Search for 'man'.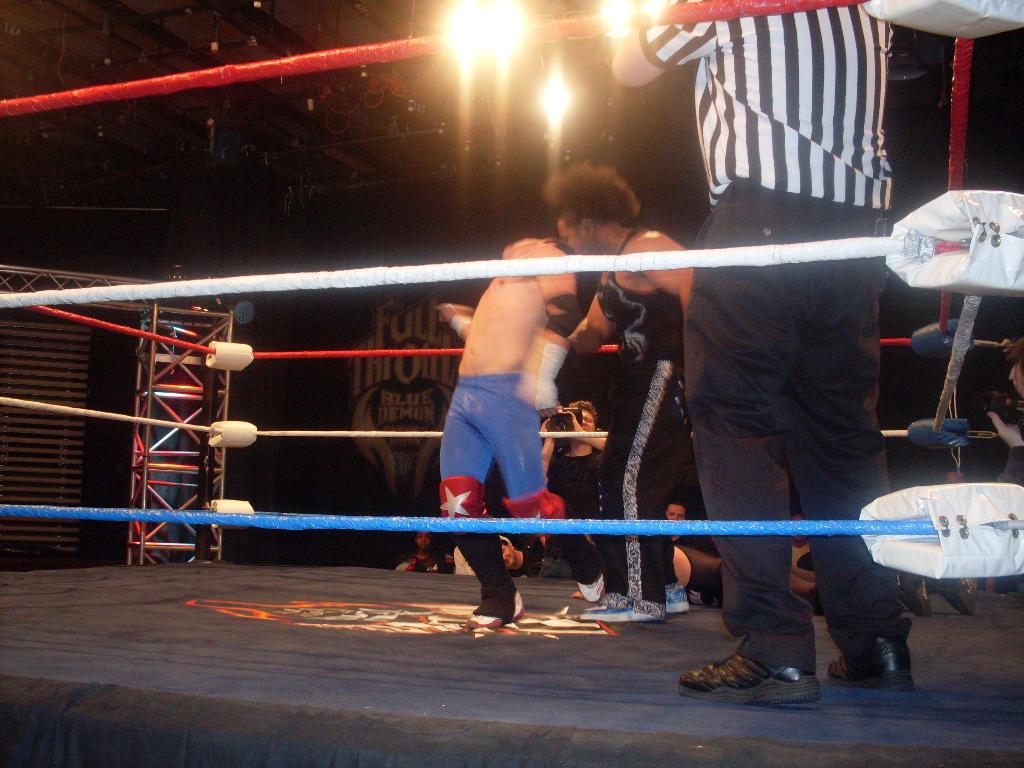
Found at detection(541, 160, 690, 625).
